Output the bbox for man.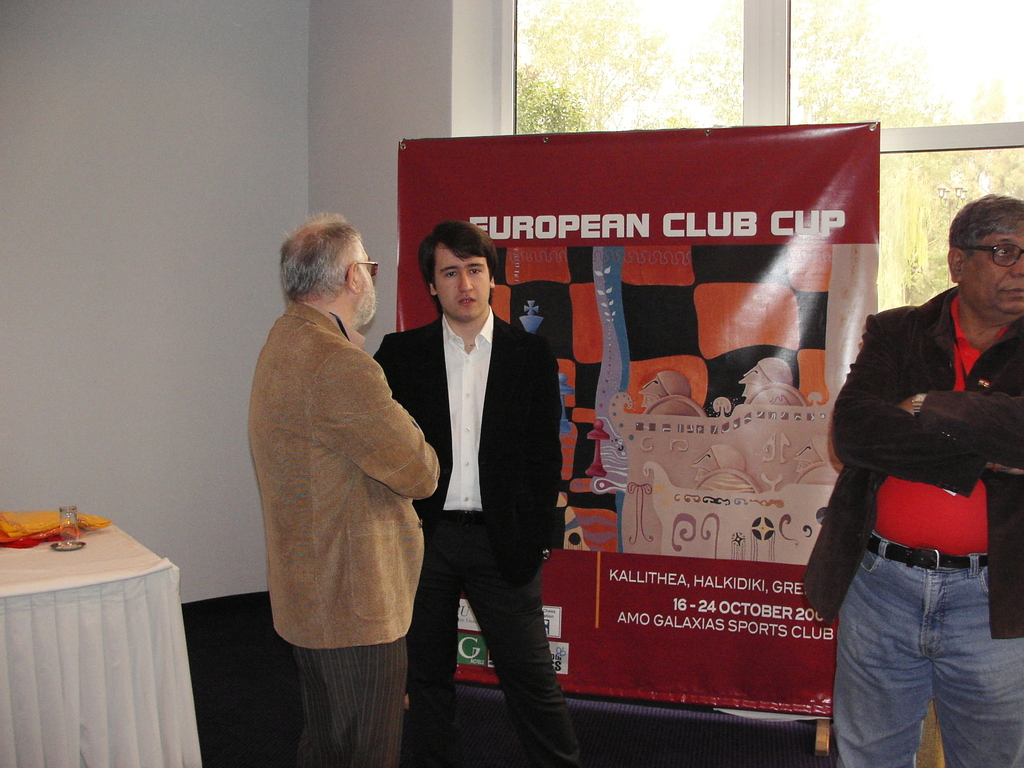
region(801, 193, 1023, 767).
